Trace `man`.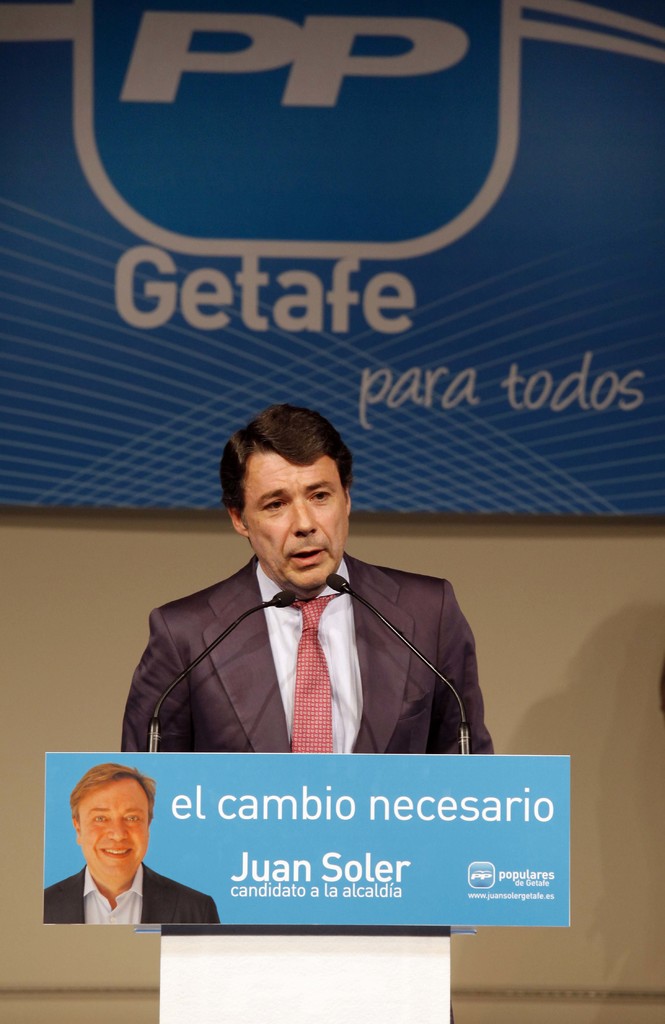
Traced to region(113, 395, 515, 794).
